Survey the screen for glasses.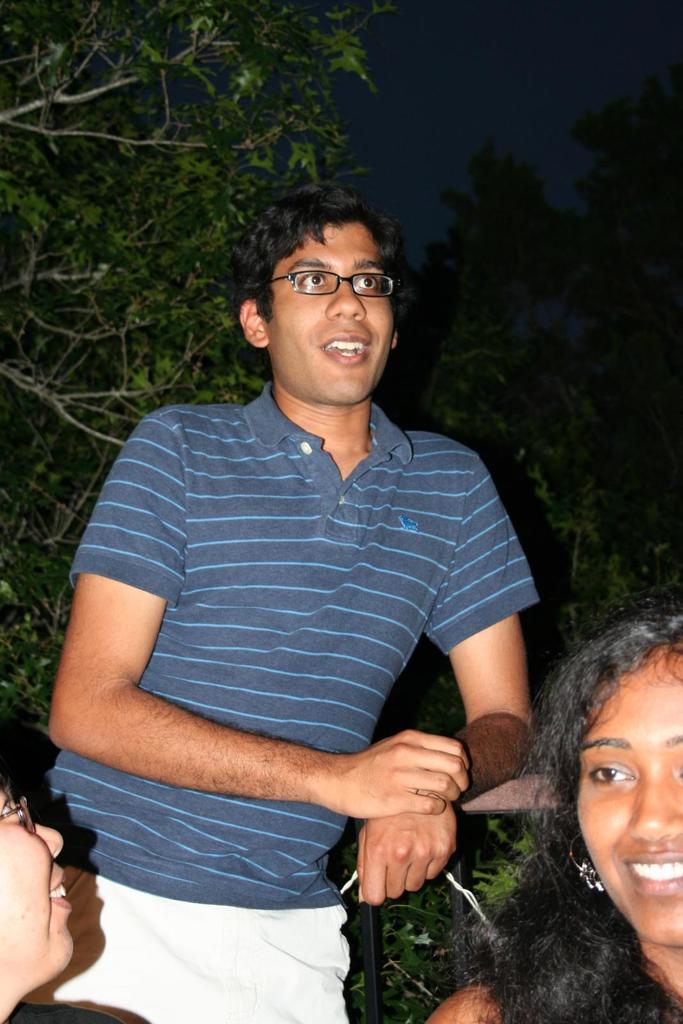
Survey found: [262,255,403,304].
